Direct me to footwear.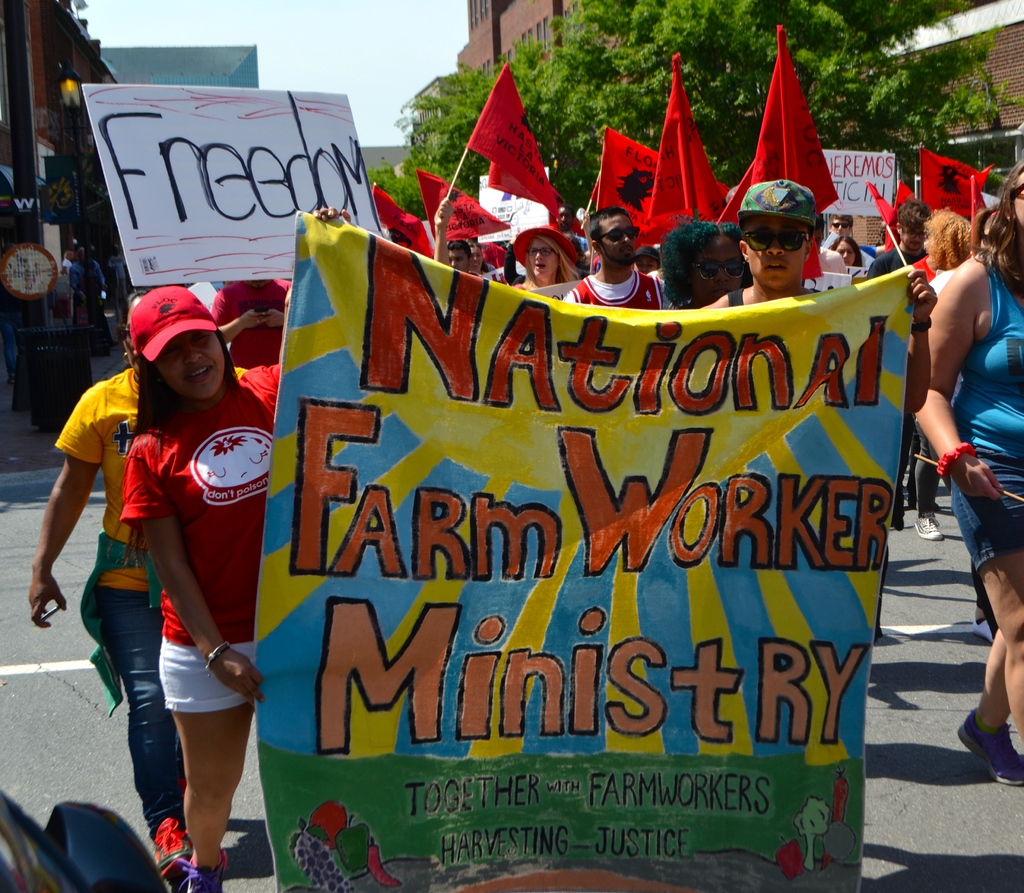
Direction: 952, 716, 1023, 785.
